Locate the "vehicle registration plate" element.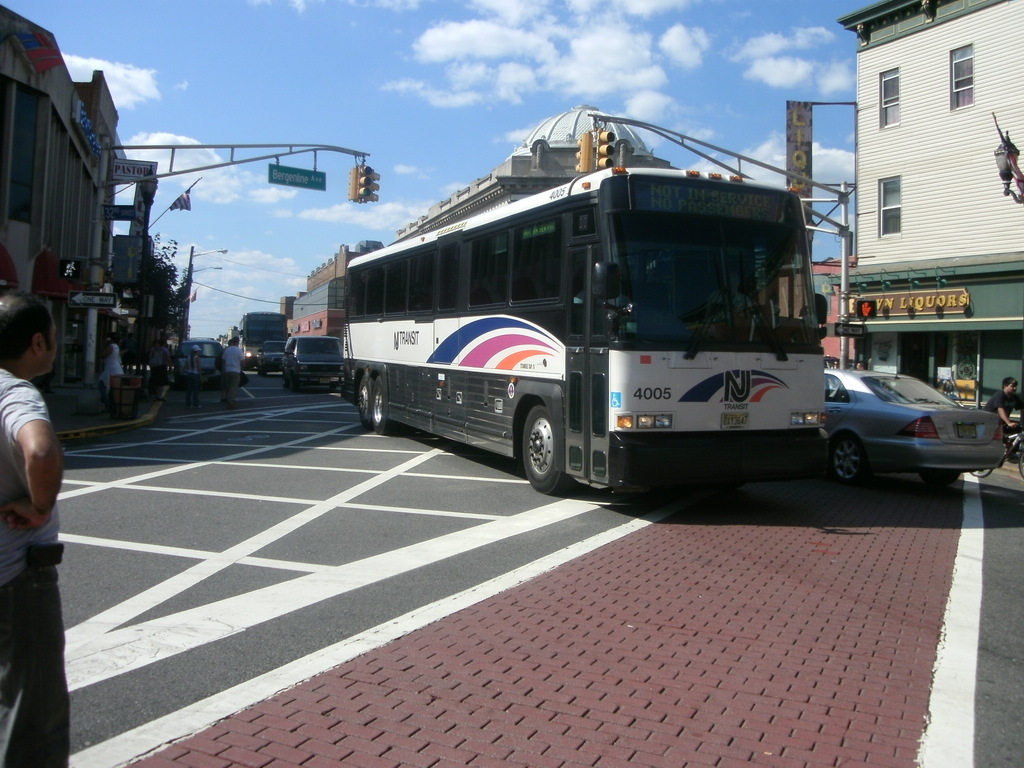
Element bbox: pyautogui.locateOnScreen(723, 413, 746, 428).
